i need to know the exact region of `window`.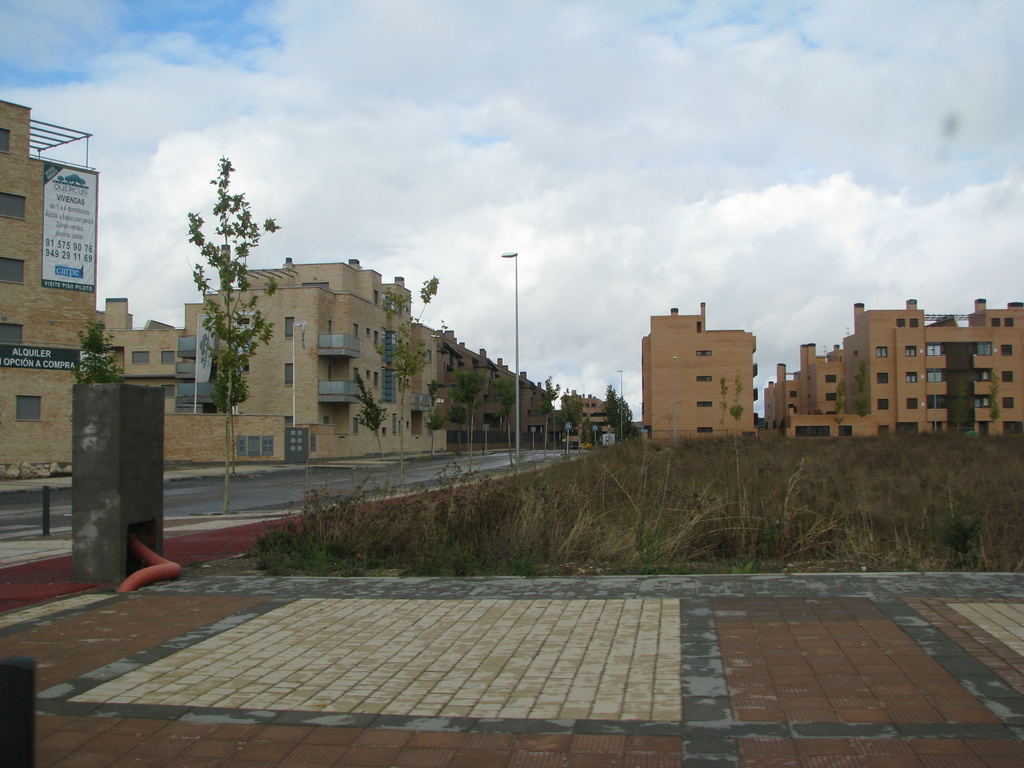
Region: l=906, t=367, r=920, b=383.
